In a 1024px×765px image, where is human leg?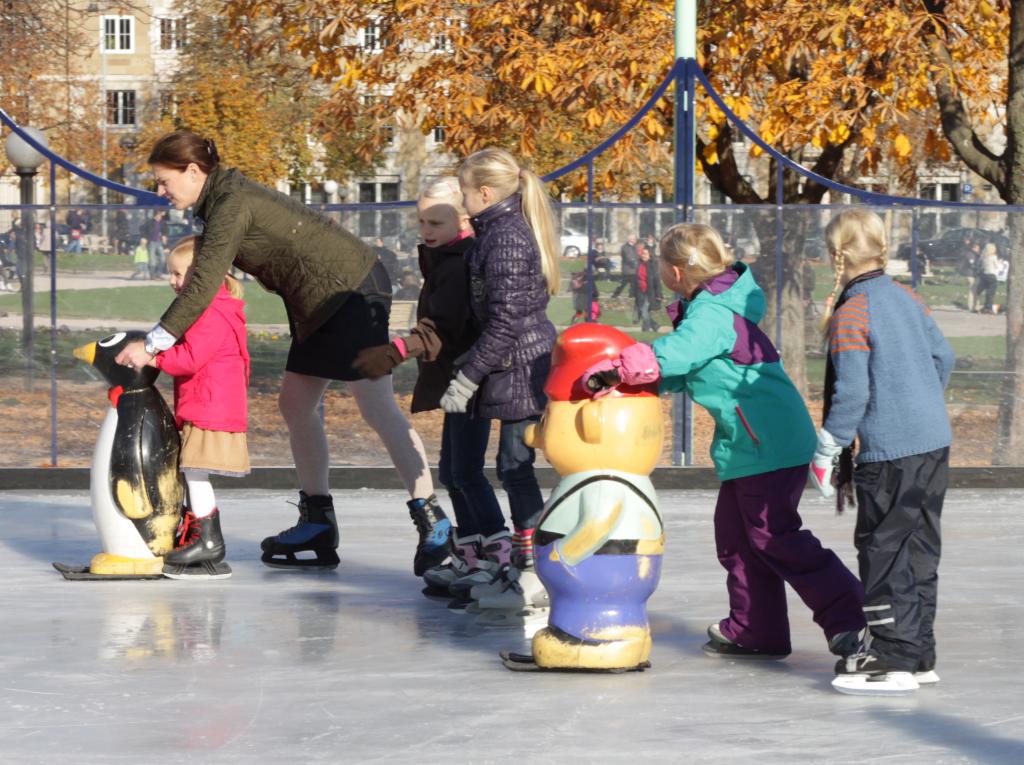
(503,381,536,579).
